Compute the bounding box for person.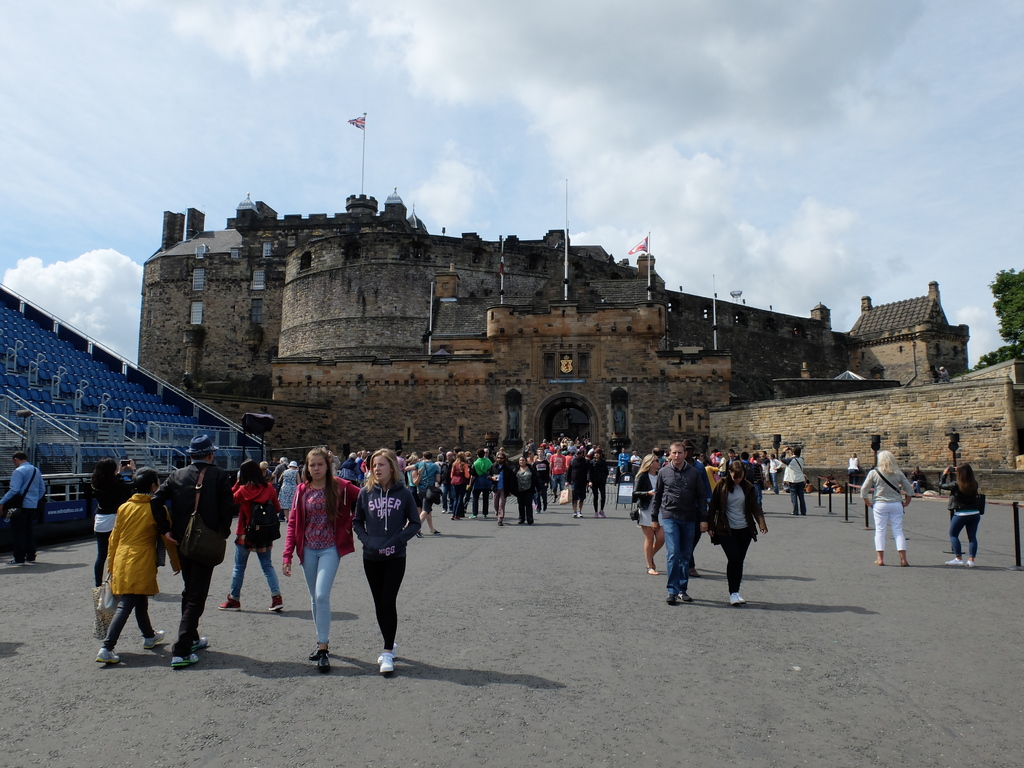
{"left": 863, "top": 444, "right": 915, "bottom": 563}.
